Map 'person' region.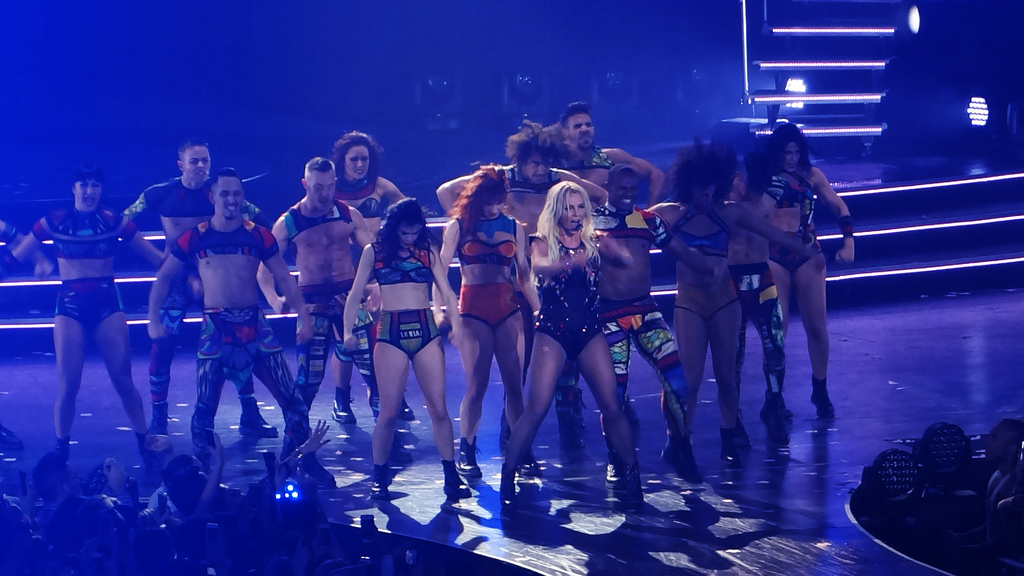
Mapped to select_region(738, 113, 853, 427).
